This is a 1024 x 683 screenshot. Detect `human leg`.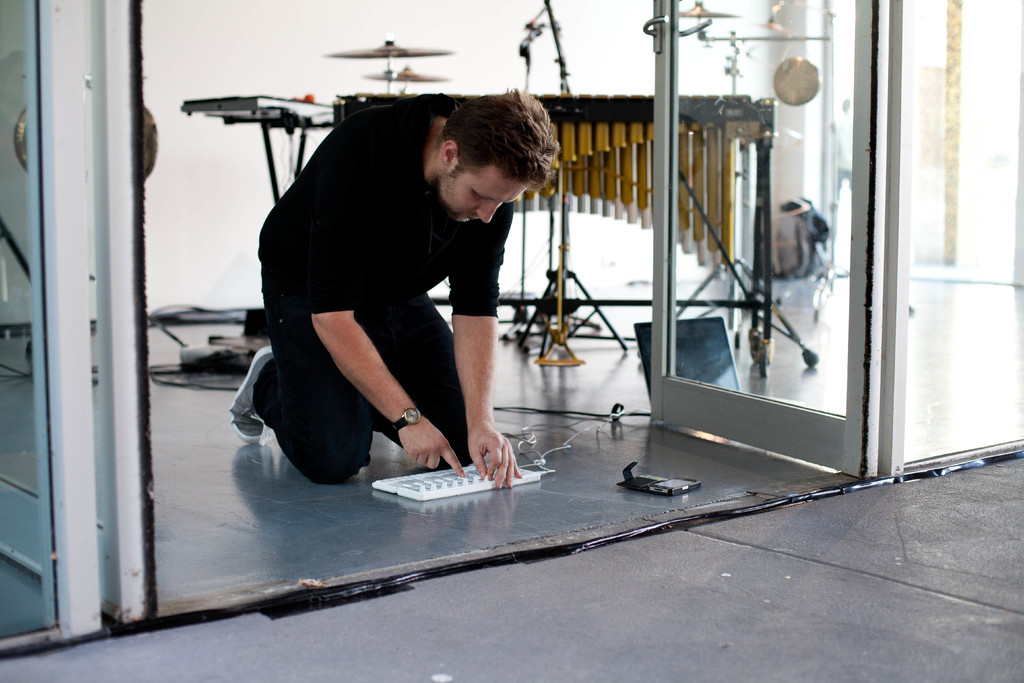
380:306:463:447.
